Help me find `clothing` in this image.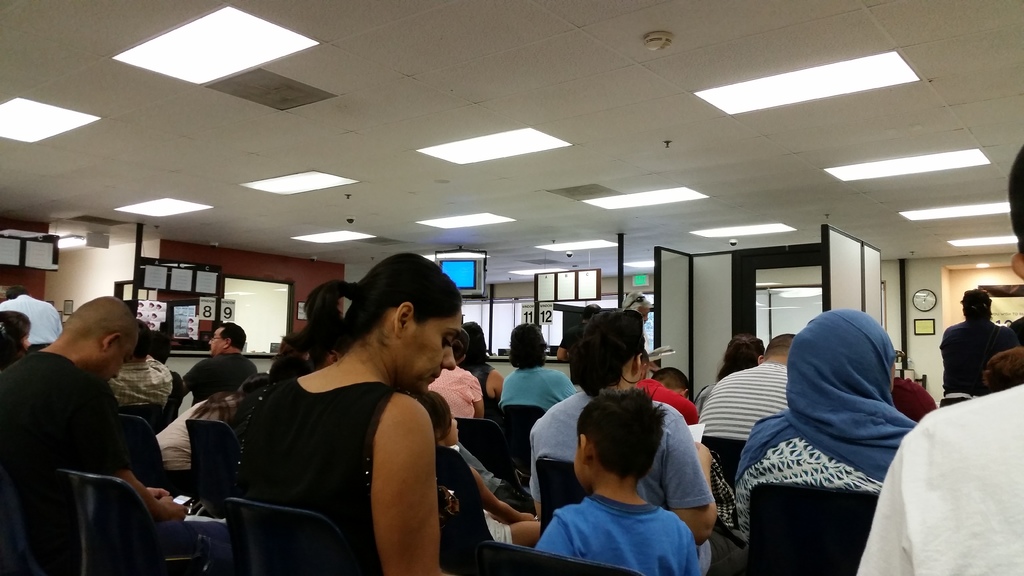
Found it: rect(502, 360, 577, 417).
